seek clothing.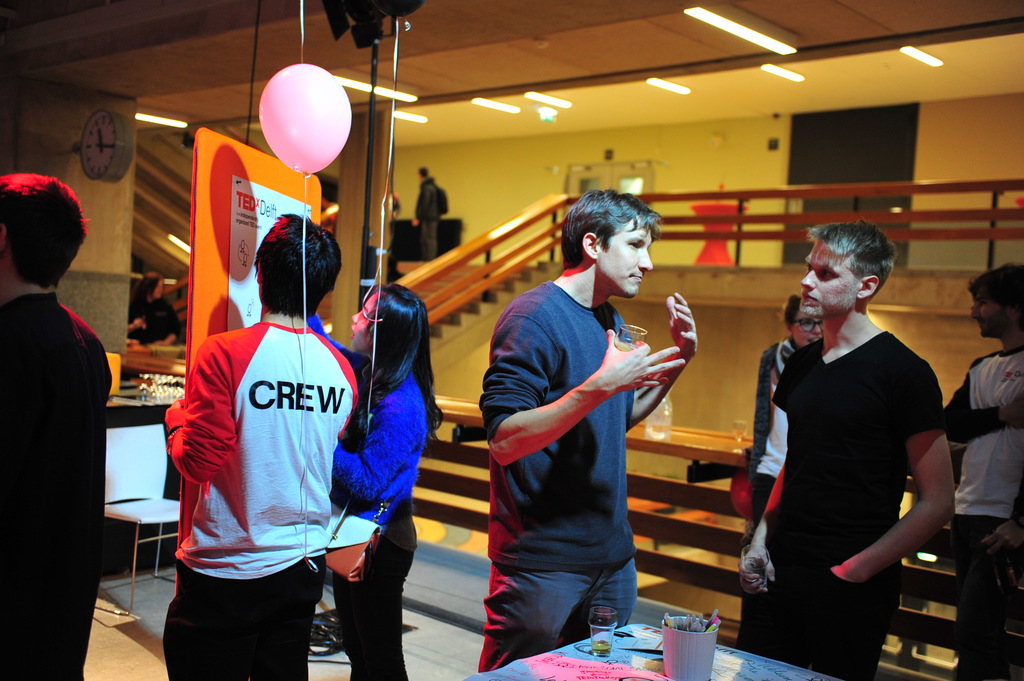
(941,347,1023,680).
